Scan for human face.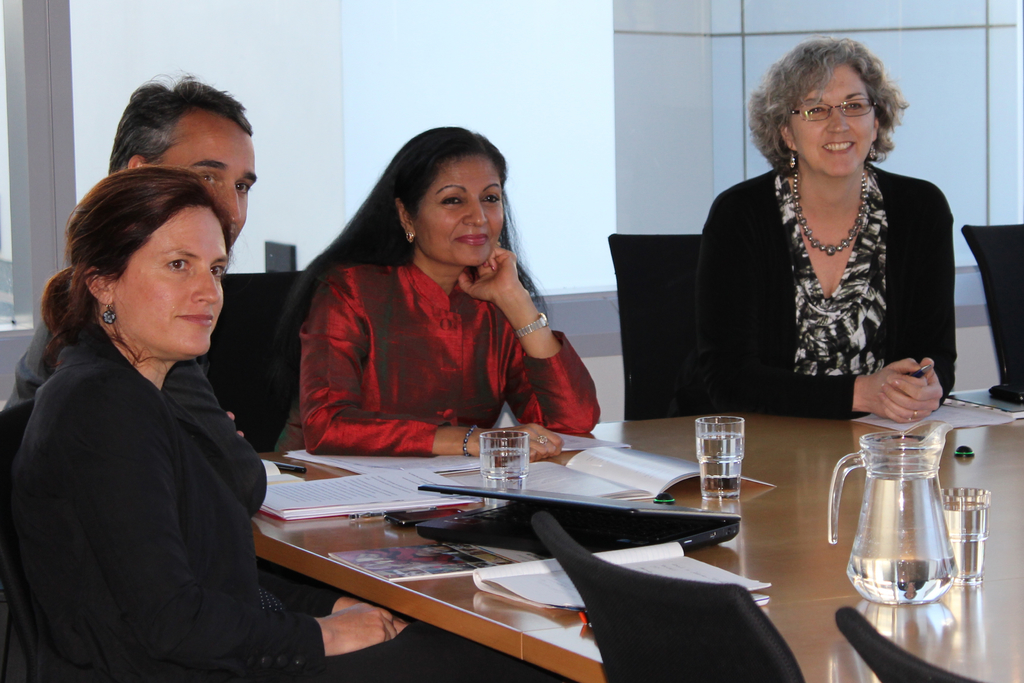
Scan result: 788,63,877,179.
